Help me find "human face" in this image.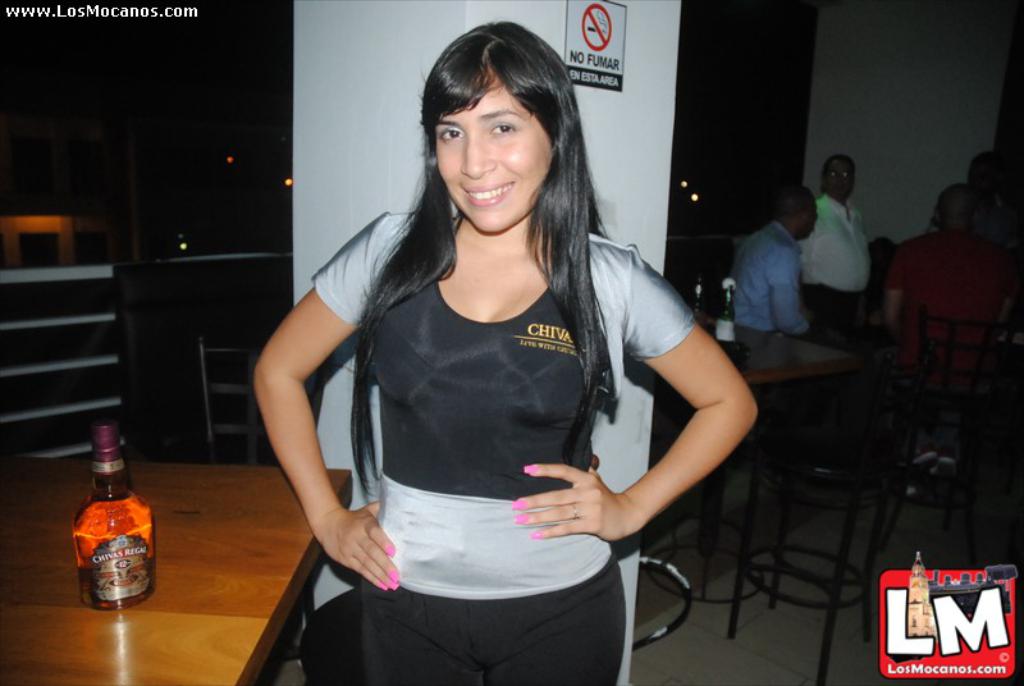
Found it: 823:164:851:197.
